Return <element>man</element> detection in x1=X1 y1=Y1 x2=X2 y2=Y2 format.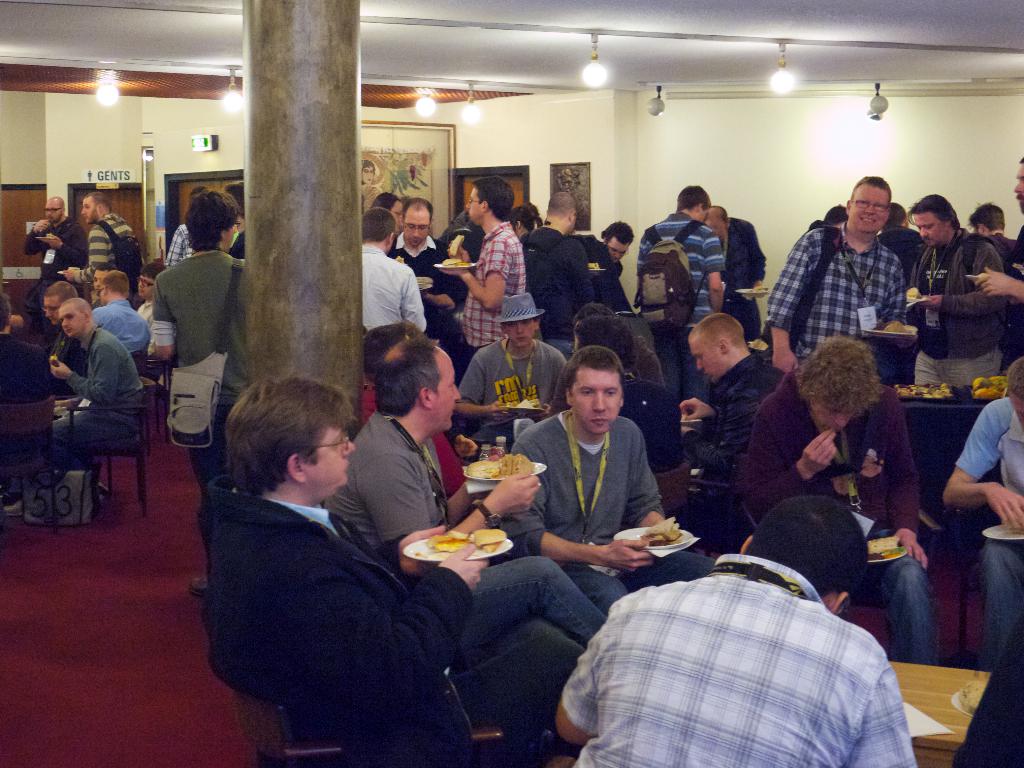
x1=438 y1=177 x2=527 y2=359.
